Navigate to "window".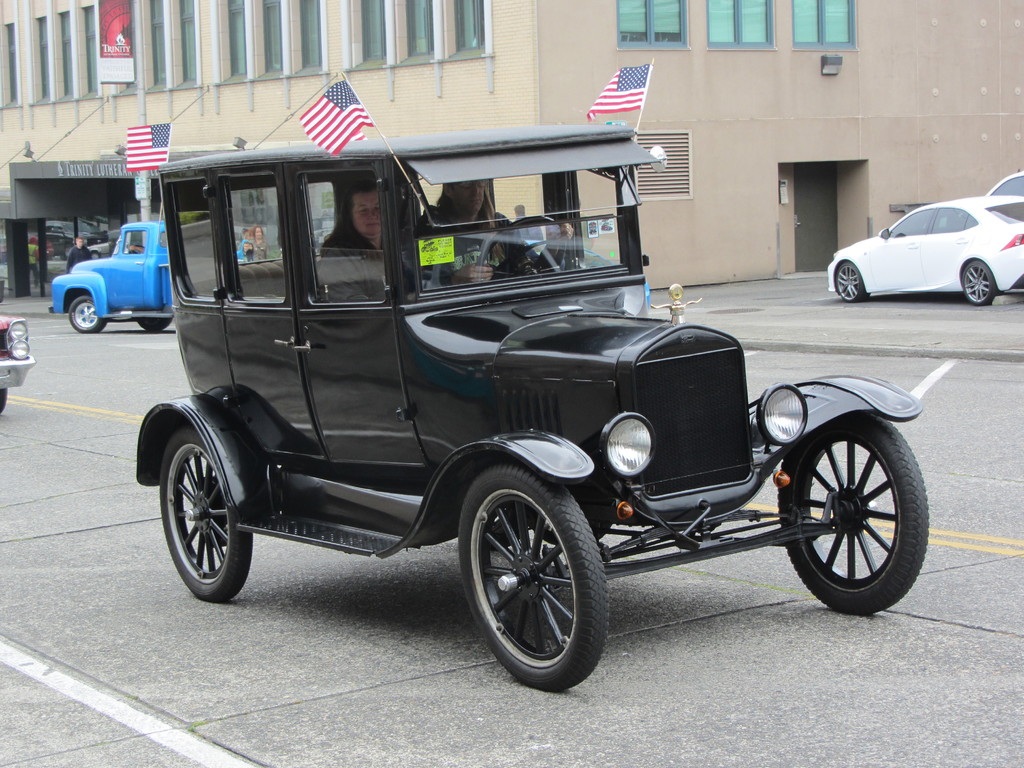
Navigation target: 257, 2, 283, 74.
